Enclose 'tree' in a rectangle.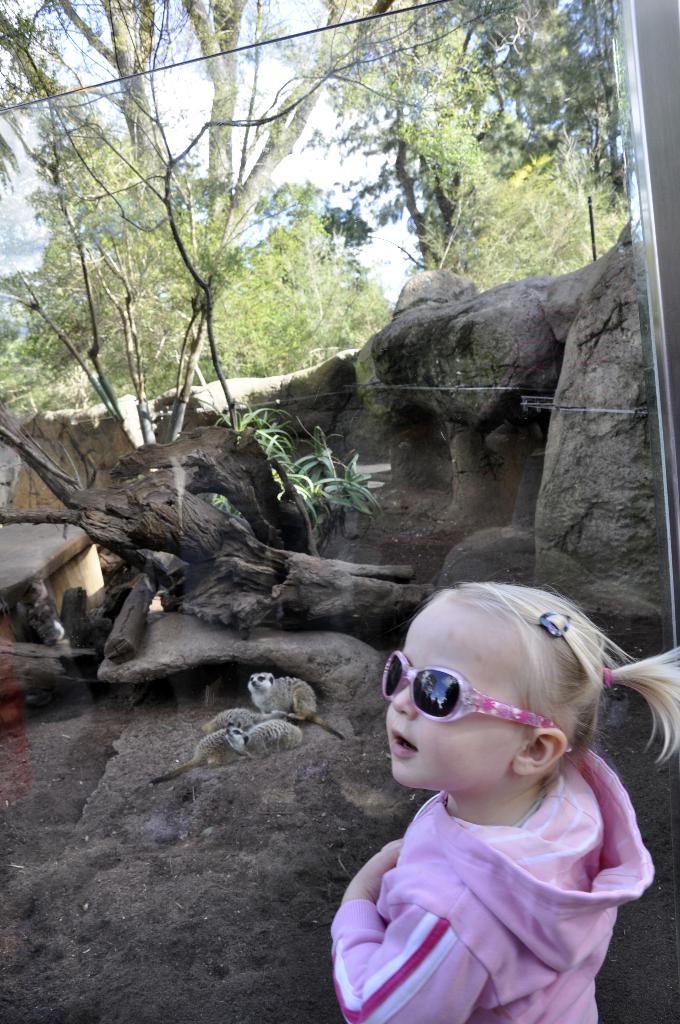
Rect(443, 0, 630, 281).
